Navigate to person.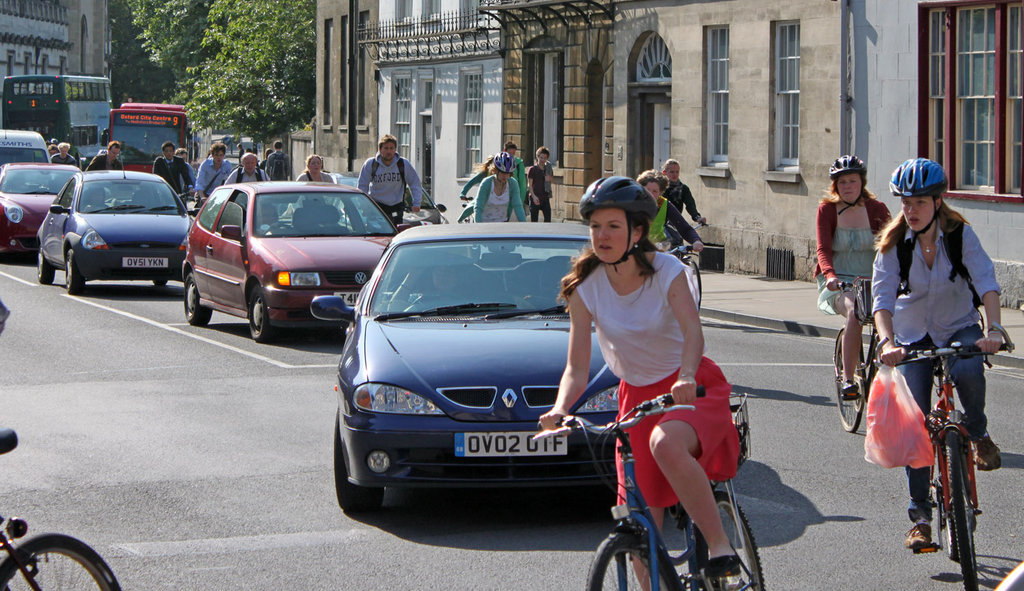
Navigation target: bbox(197, 143, 245, 200).
